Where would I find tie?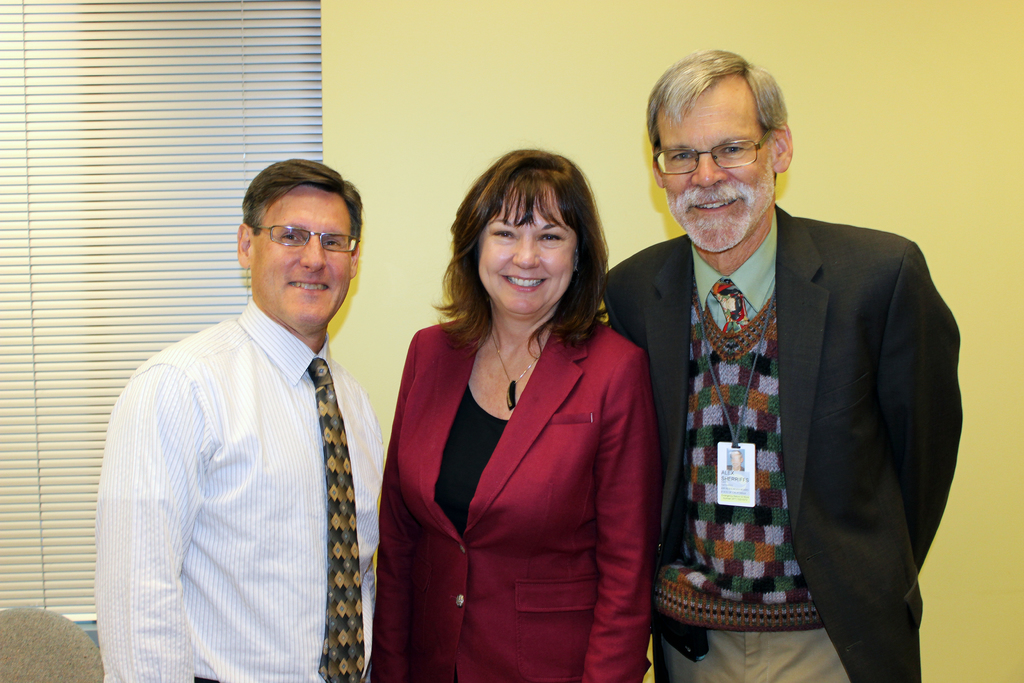
At {"left": 313, "top": 358, "right": 368, "bottom": 680}.
